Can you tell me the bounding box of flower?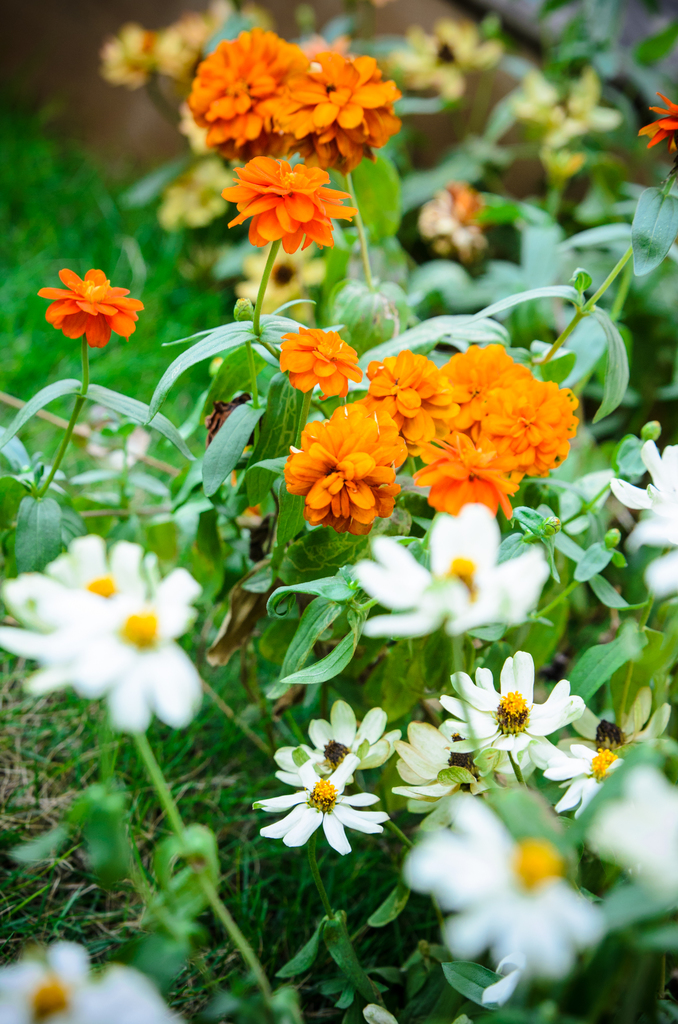
pyautogui.locateOnScreen(260, 734, 386, 868).
